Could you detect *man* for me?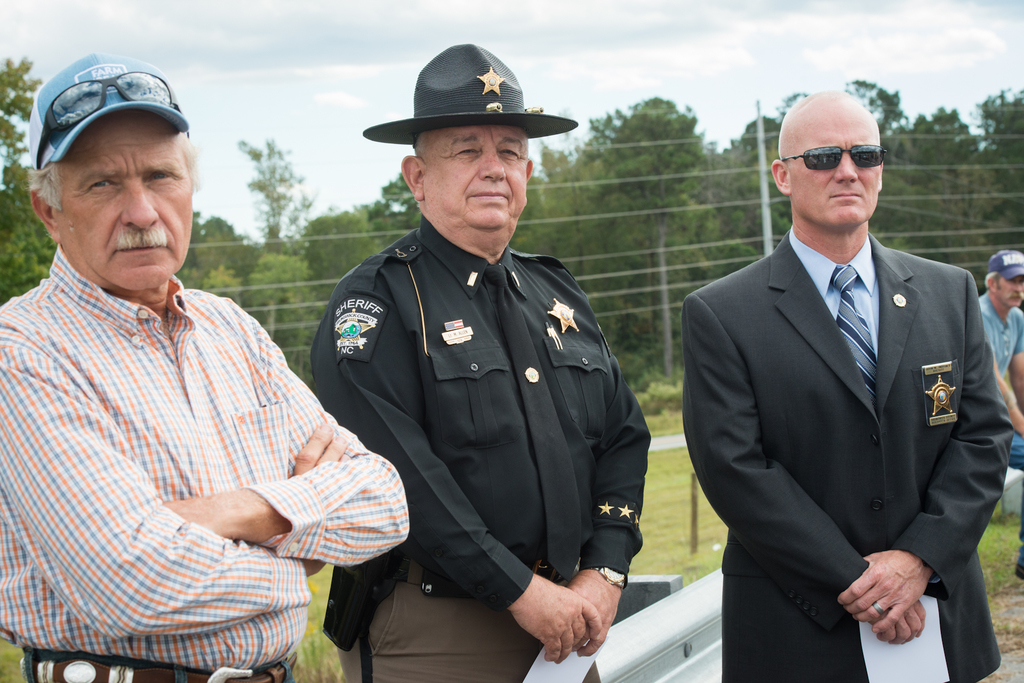
Detection result: (x1=0, y1=51, x2=409, y2=682).
